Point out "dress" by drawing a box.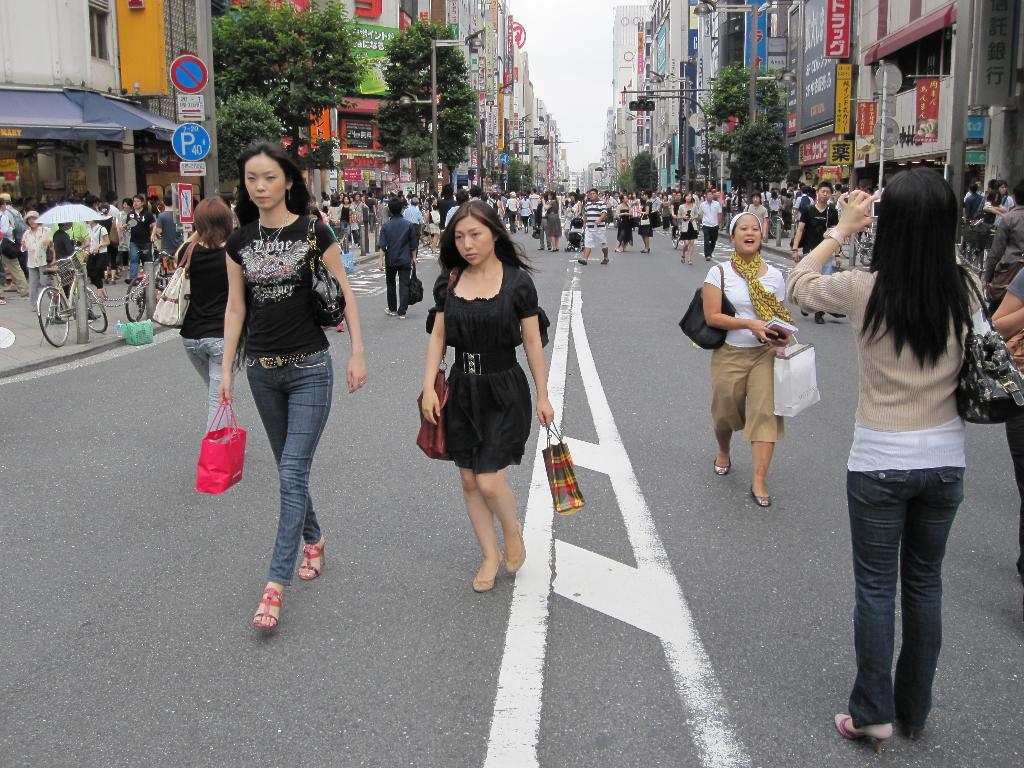
pyautogui.locateOnScreen(428, 258, 538, 470).
